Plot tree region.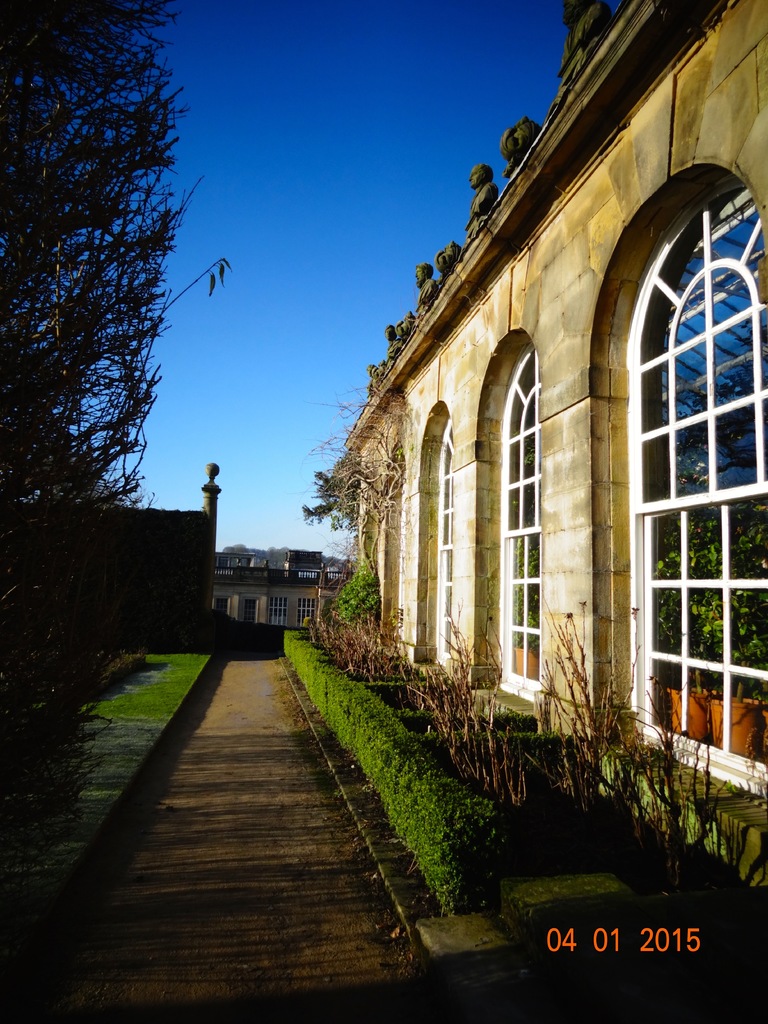
Plotted at BBox(0, 0, 195, 699).
